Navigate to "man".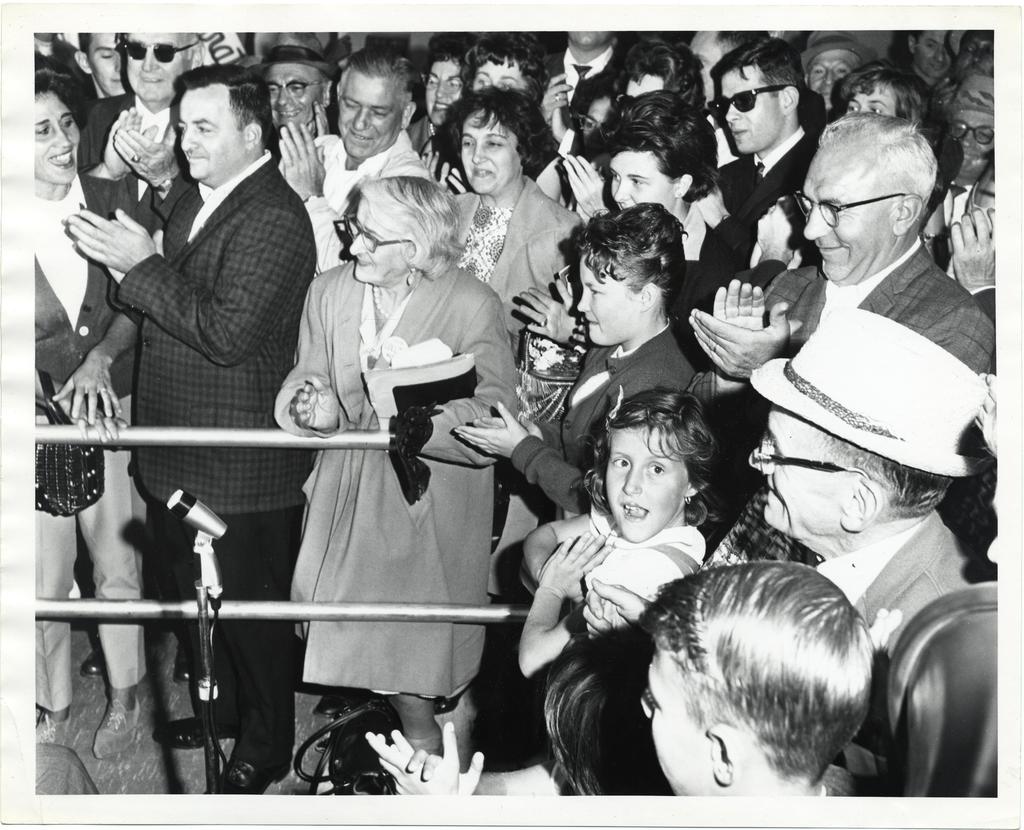
Navigation target: l=270, t=45, r=436, b=275.
